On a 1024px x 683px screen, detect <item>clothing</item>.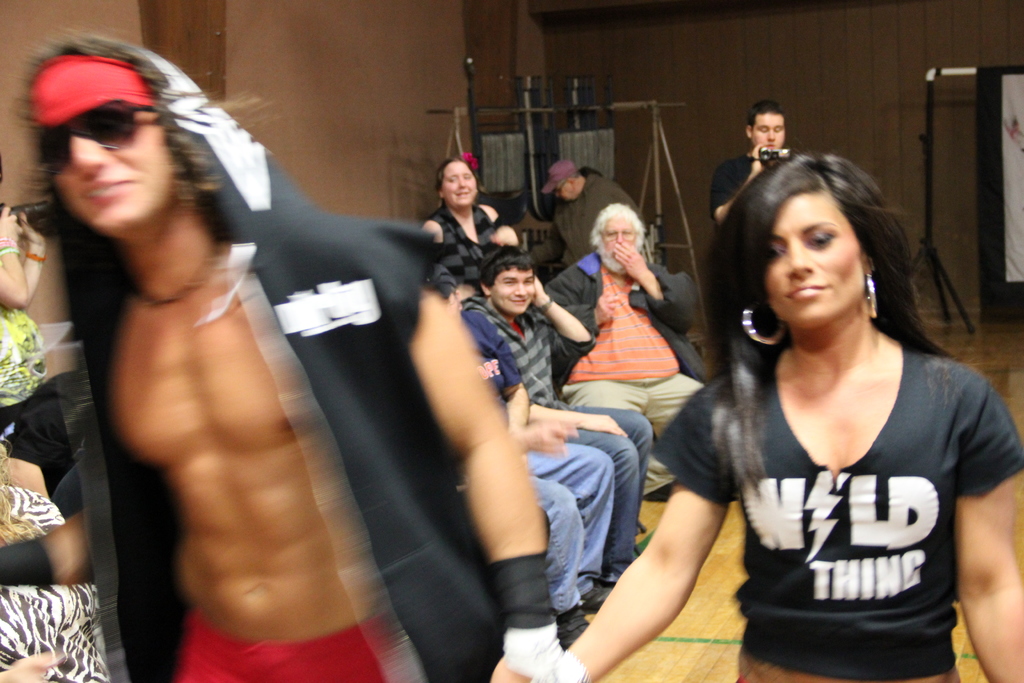
(432, 190, 502, 255).
